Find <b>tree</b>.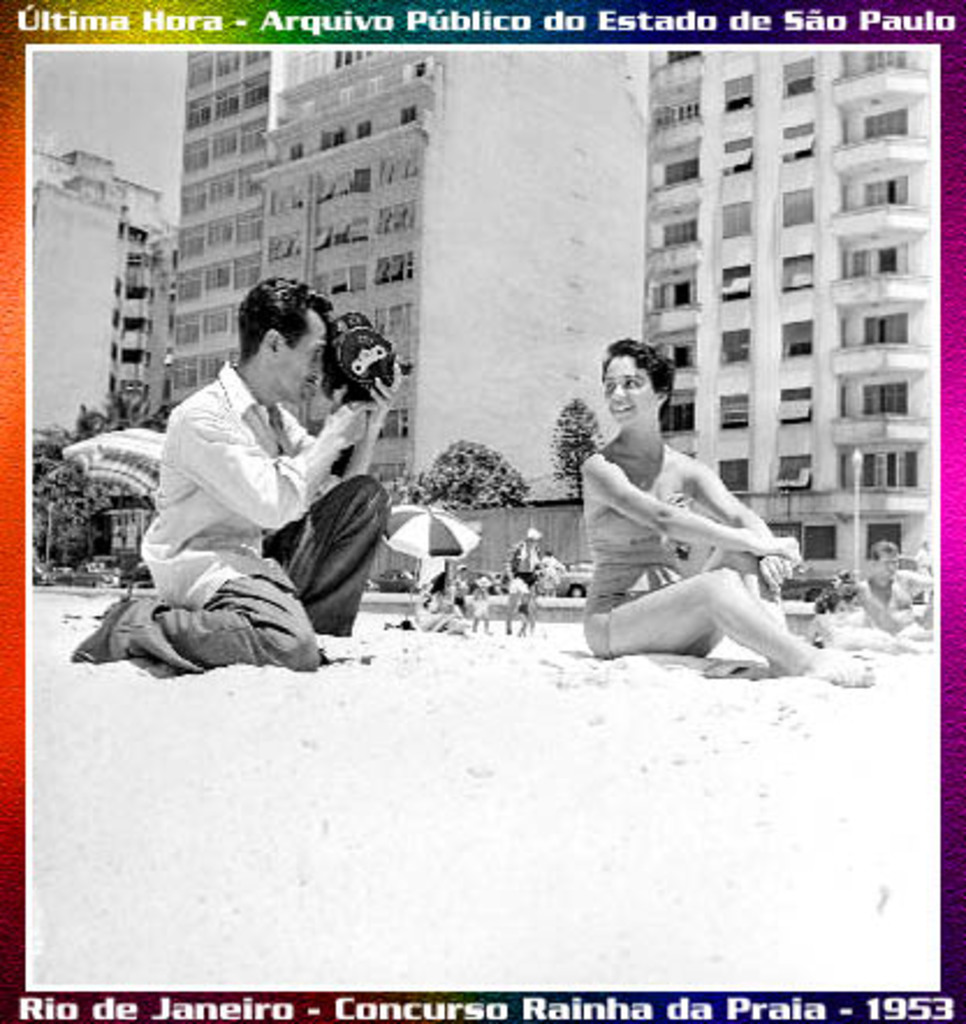
(540, 387, 602, 507).
